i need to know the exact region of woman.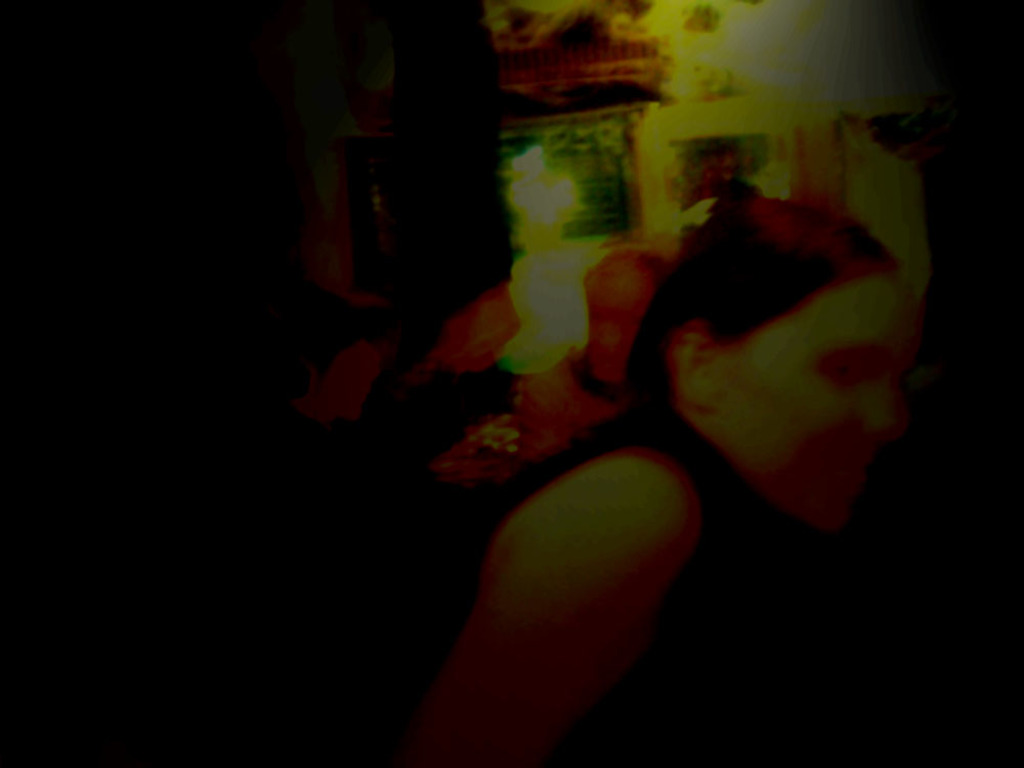
Region: rect(387, 147, 926, 754).
